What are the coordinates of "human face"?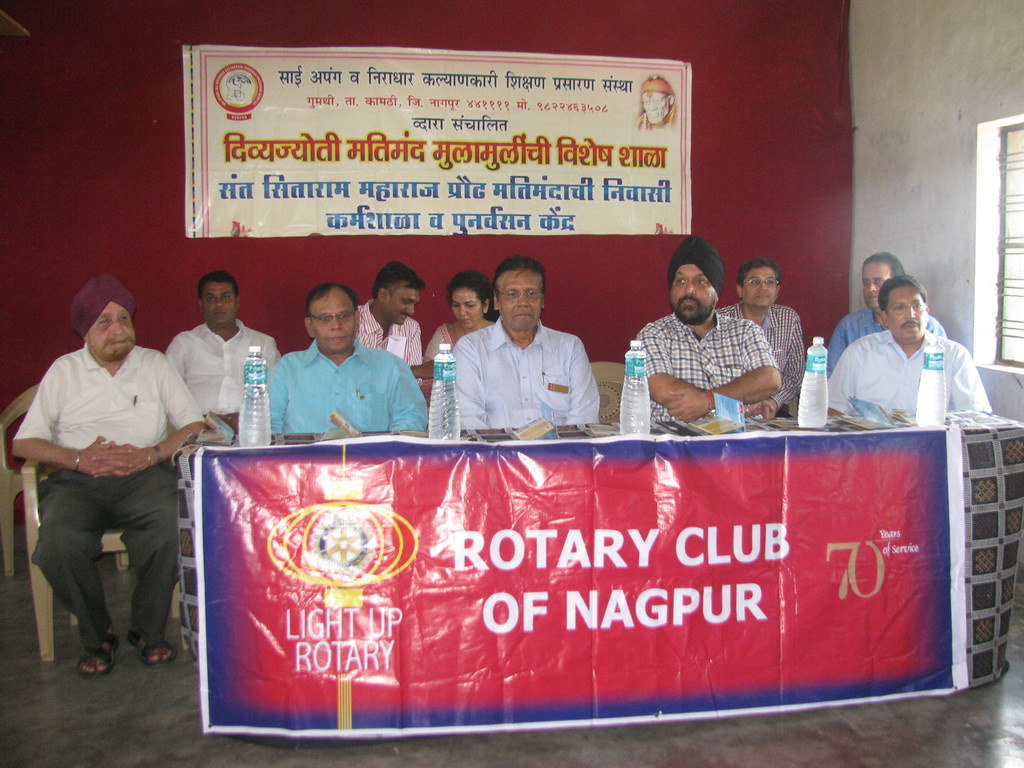
[left=495, top=270, right=542, bottom=329].
